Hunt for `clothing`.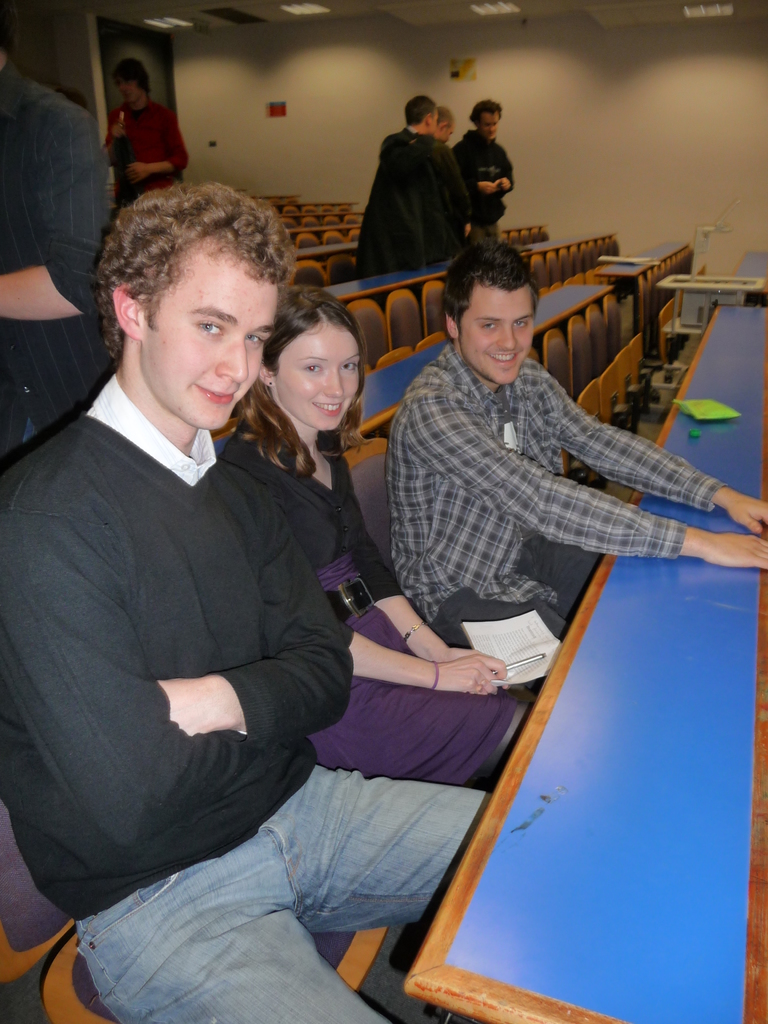
Hunted down at l=38, t=264, r=503, b=1023.
